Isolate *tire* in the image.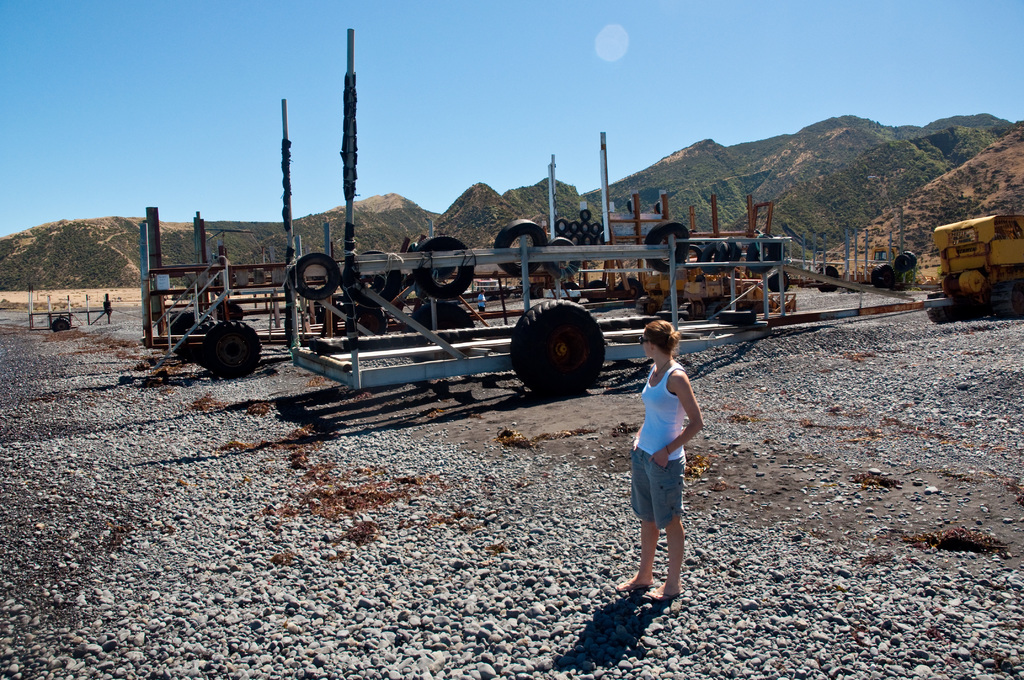
Isolated region: (347,301,386,348).
